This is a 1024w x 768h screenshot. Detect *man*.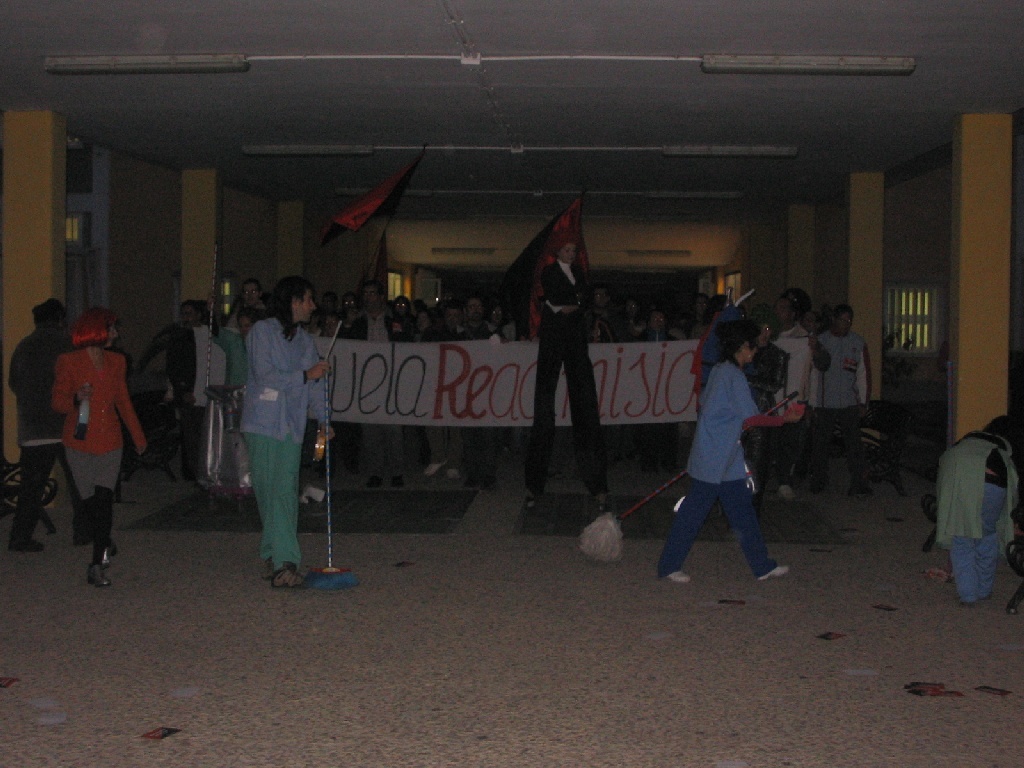
bbox=[592, 280, 634, 342].
